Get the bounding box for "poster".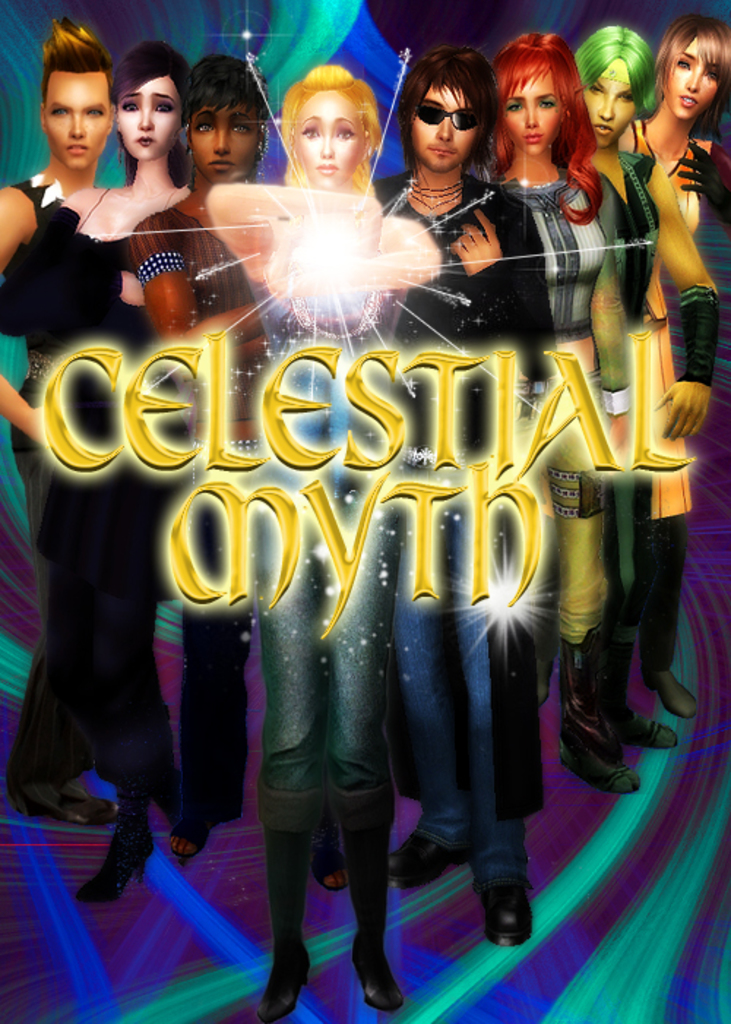
pyautogui.locateOnScreen(0, 0, 730, 1023).
